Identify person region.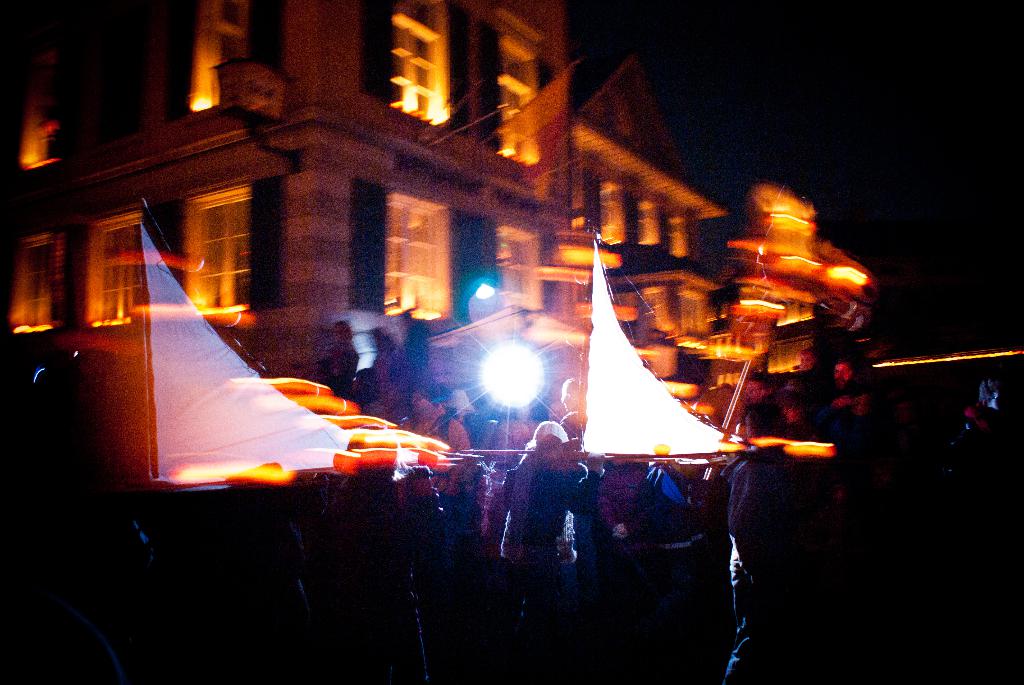
Region: <box>567,453,605,563</box>.
